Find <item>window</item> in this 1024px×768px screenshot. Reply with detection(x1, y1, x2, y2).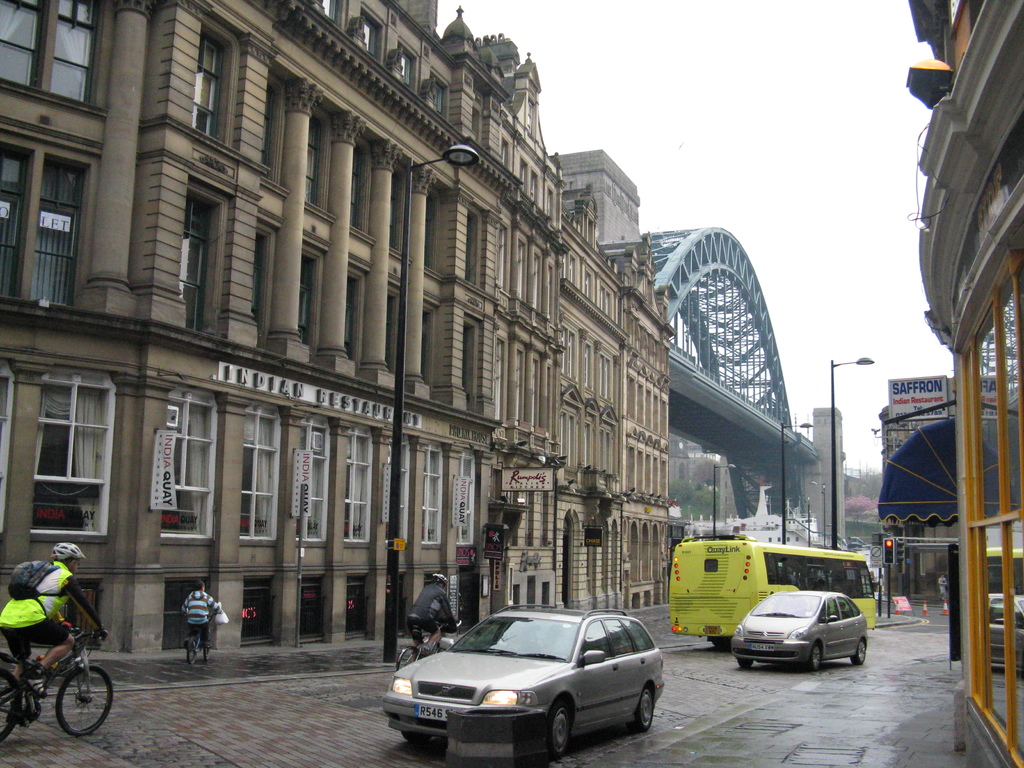
detection(190, 29, 221, 143).
